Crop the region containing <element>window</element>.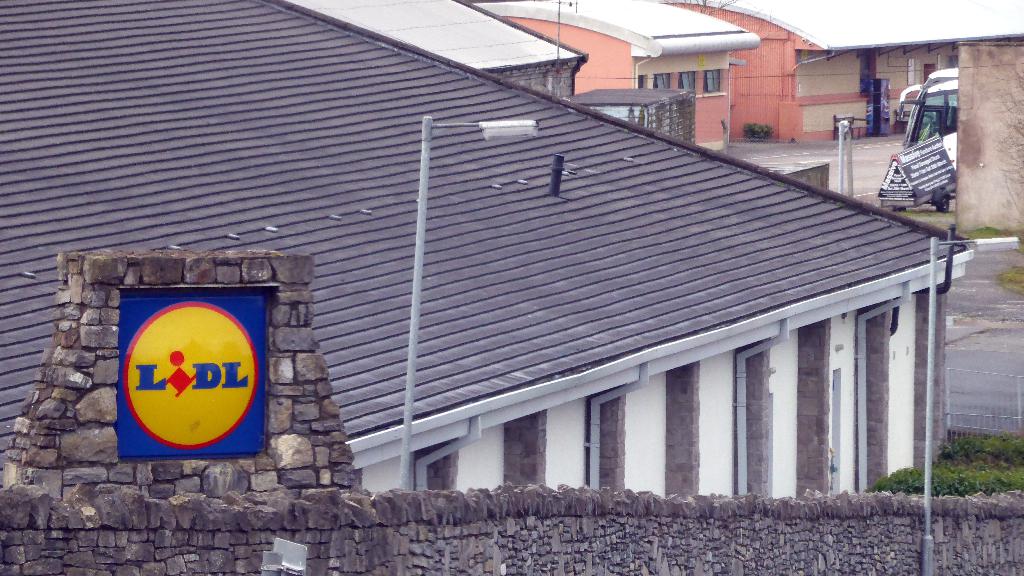
Crop region: 675 74 694 88.
